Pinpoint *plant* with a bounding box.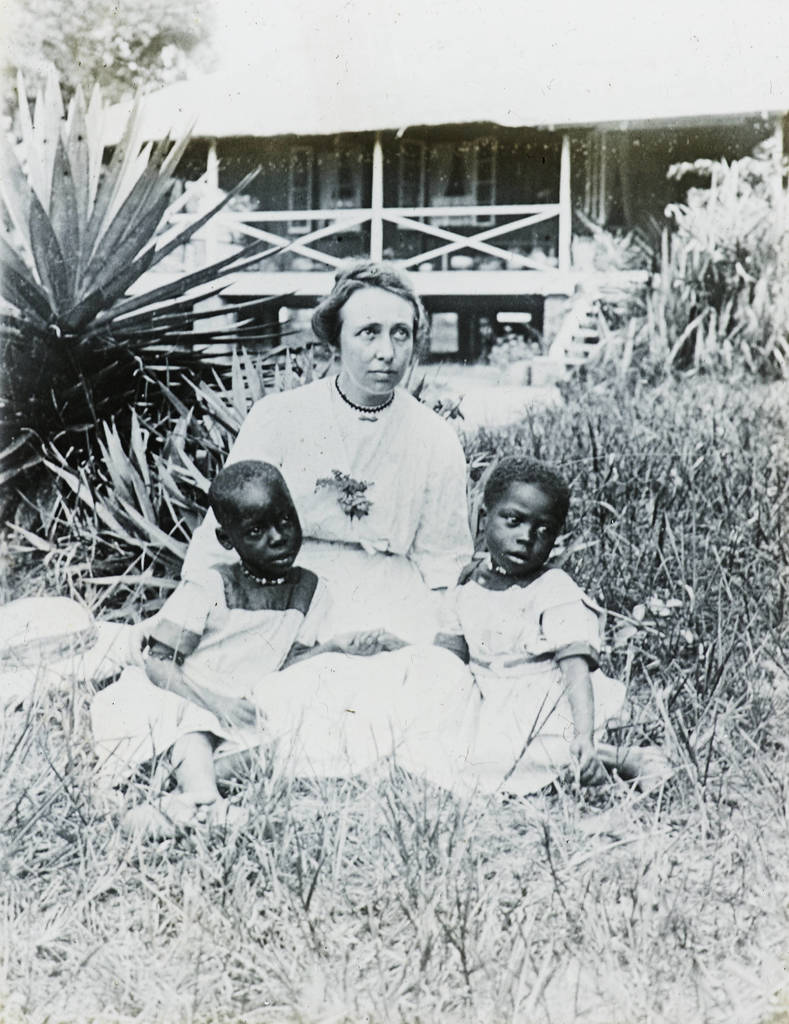
box=[0, 57, 280, 580].
